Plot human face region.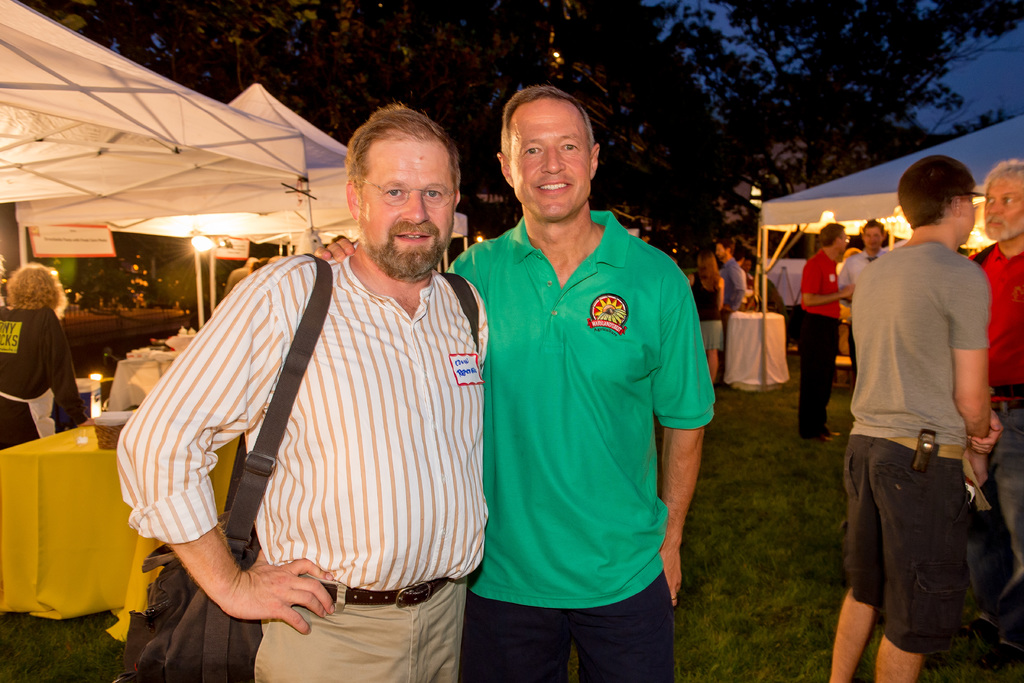
Plotted at x1=509 y1=98 x2=591 y2=216.
